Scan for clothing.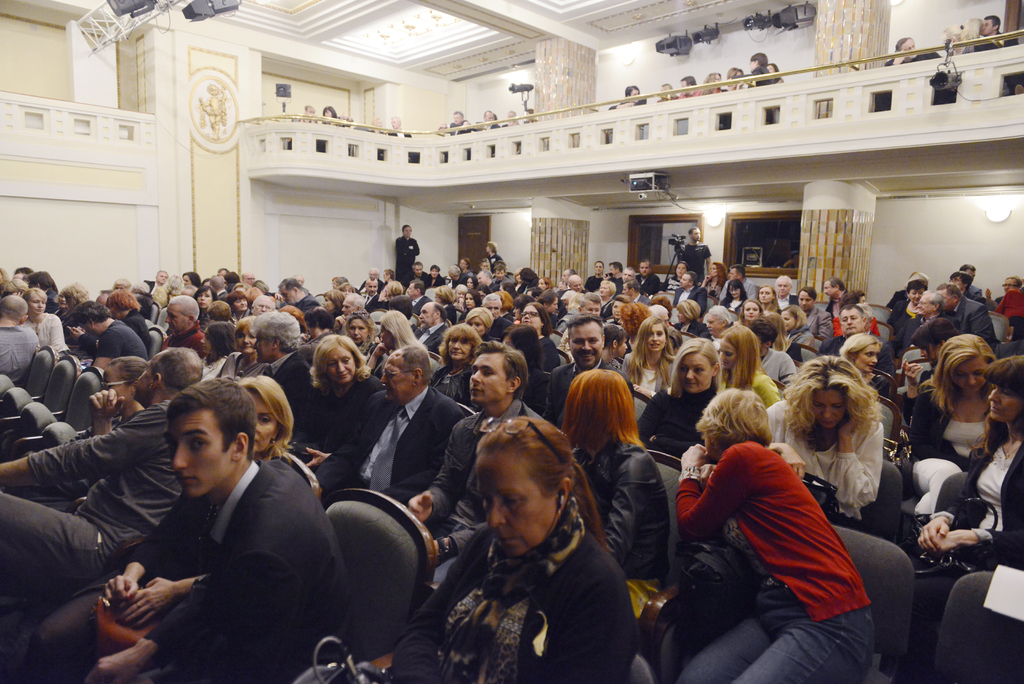
Scan result: 218 350 266 376.
